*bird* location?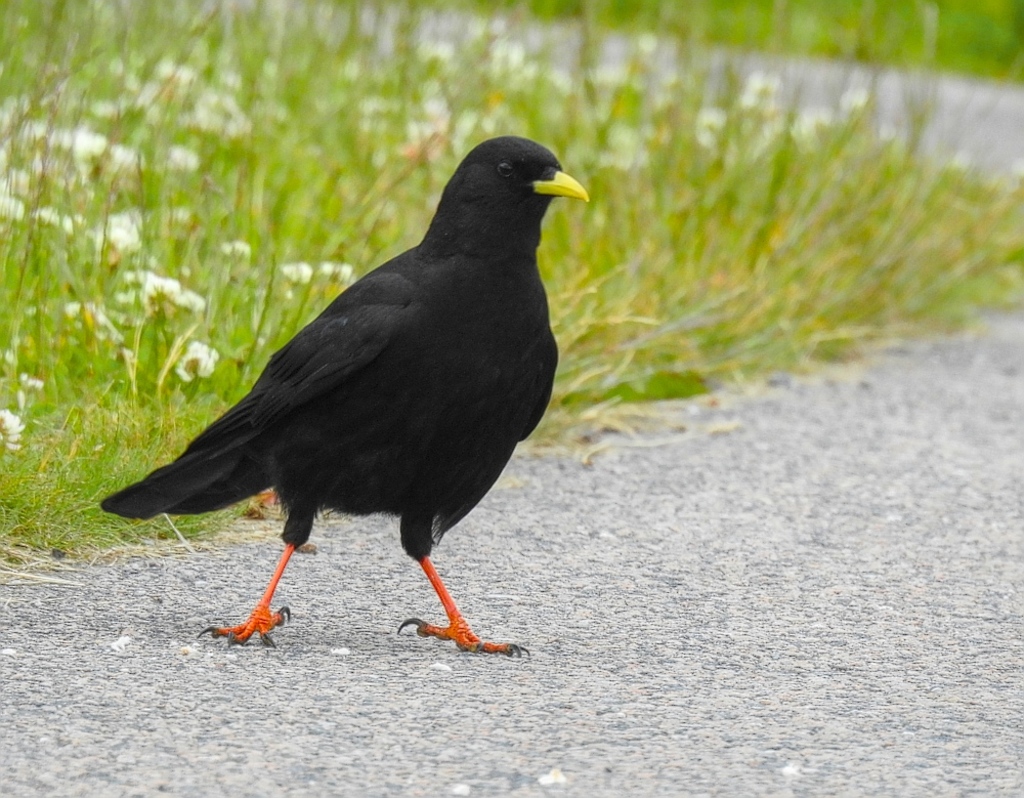
box(106, 135, 568, 652)
